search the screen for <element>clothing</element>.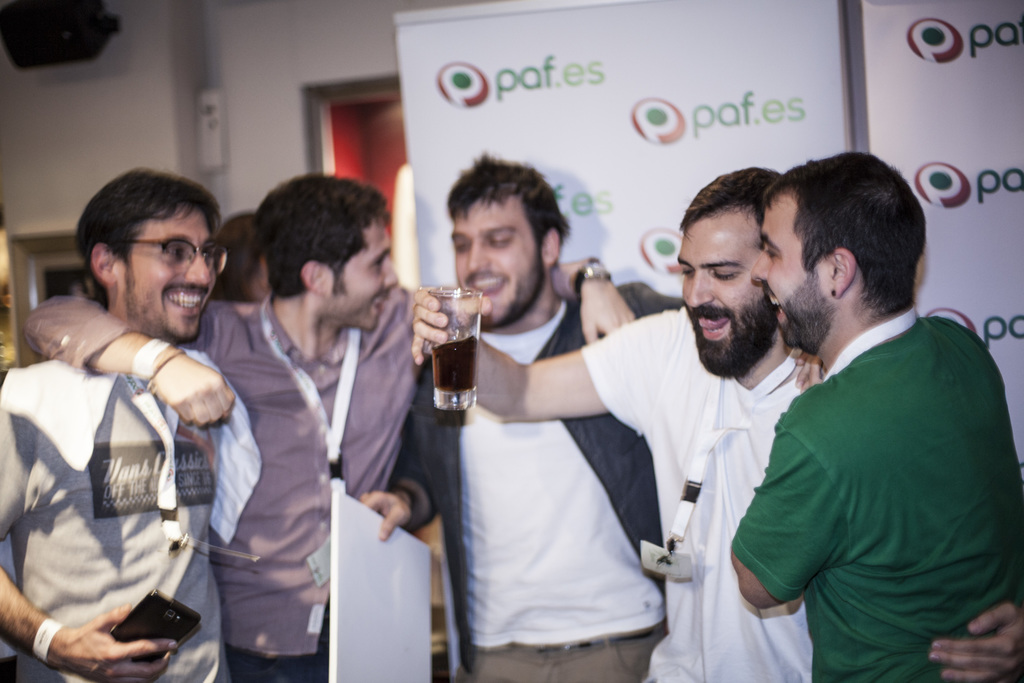
Found at (x1=741, y1=252, x2=1006, y2=677).
